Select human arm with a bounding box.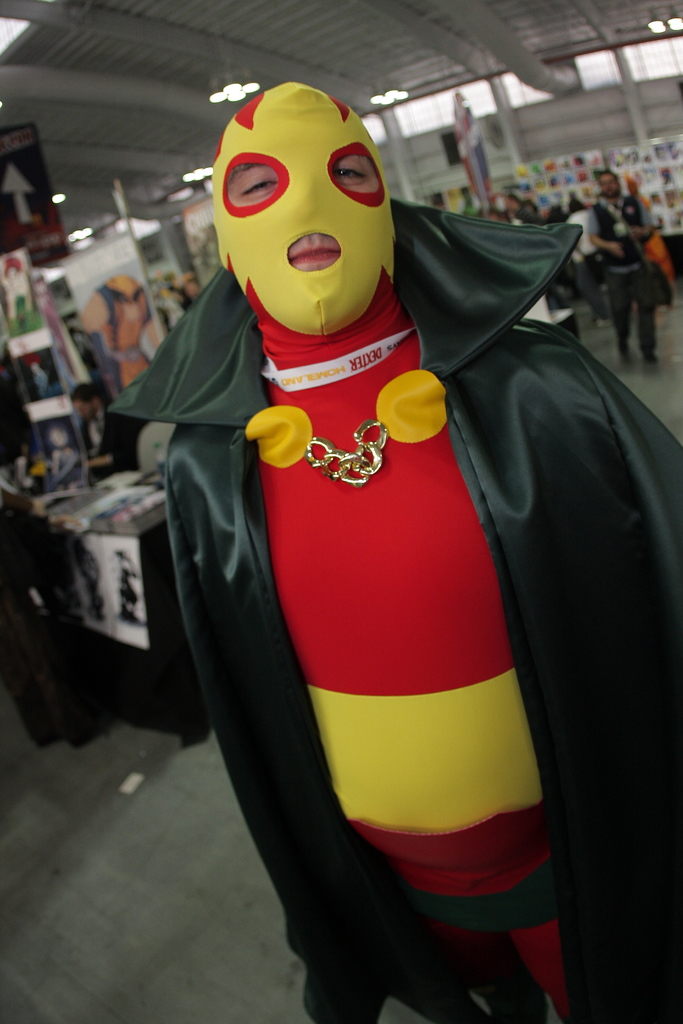
x1=630, y1=202, x2=654, y2=242.
